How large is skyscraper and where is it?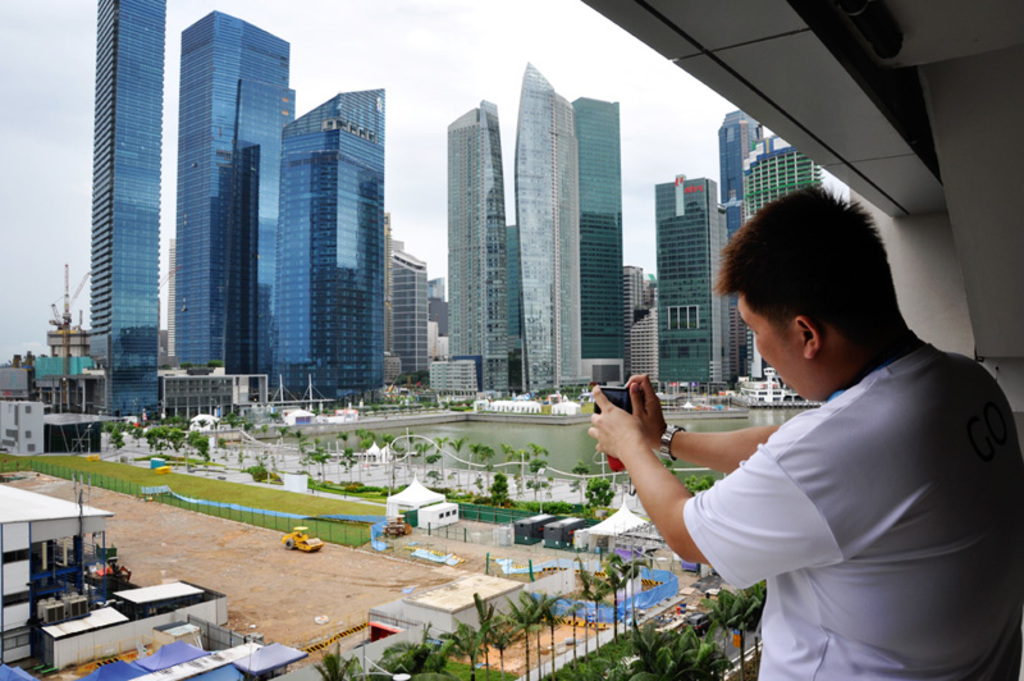
Bounding box: pyautogui.locateOnScreen(653, 174, 709, 396).
